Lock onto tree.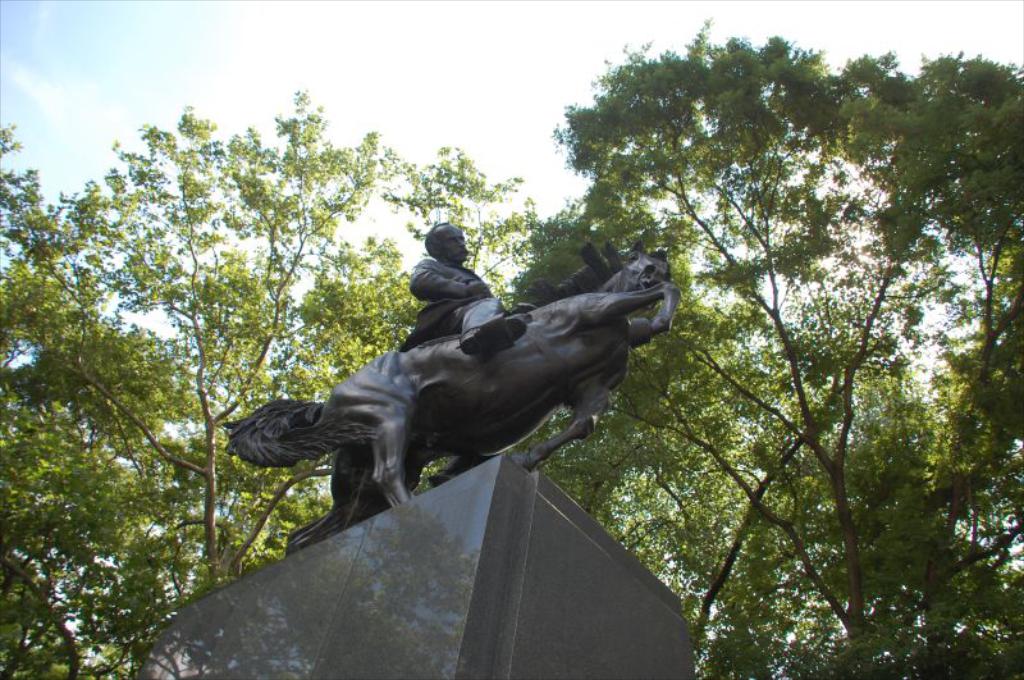
Locked: x1=504, y1=6, x2=1023, y2=679.
